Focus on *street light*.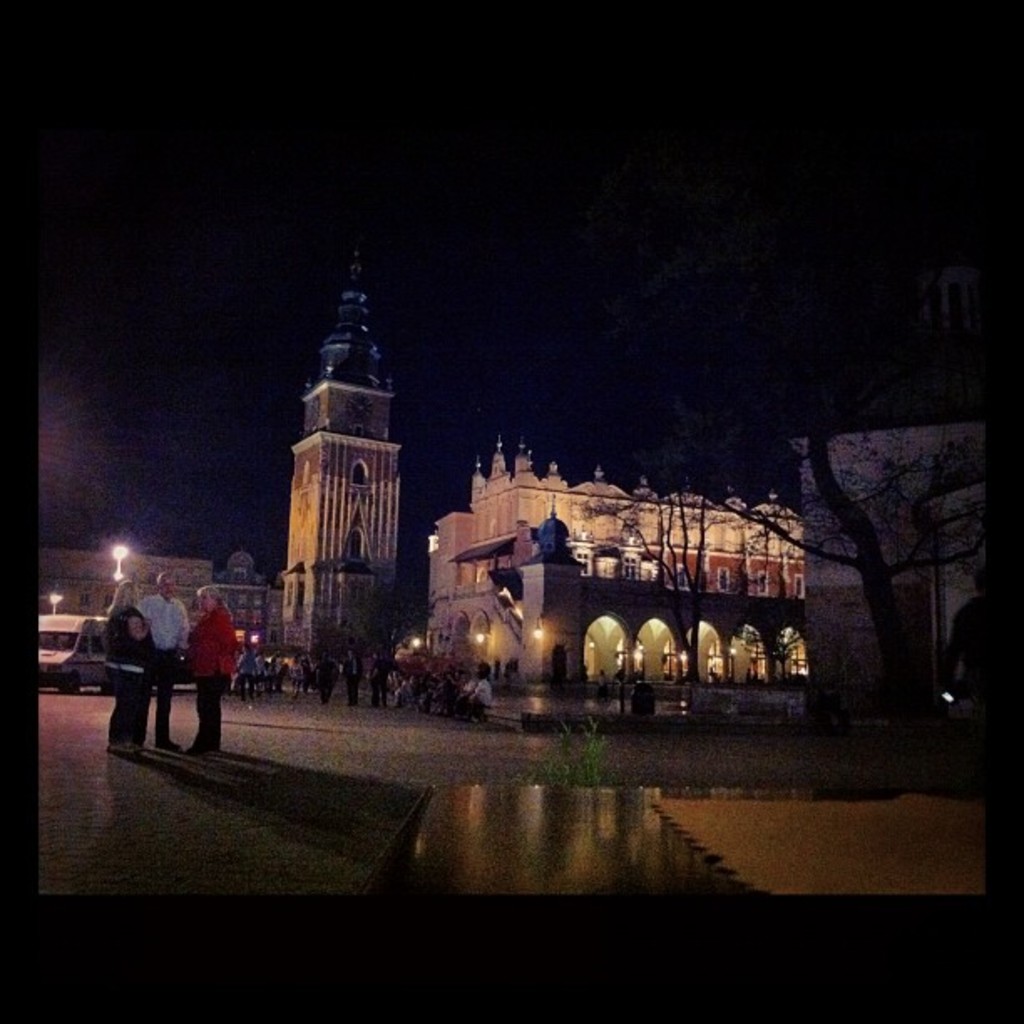
Focused at 47,591,65,621.
